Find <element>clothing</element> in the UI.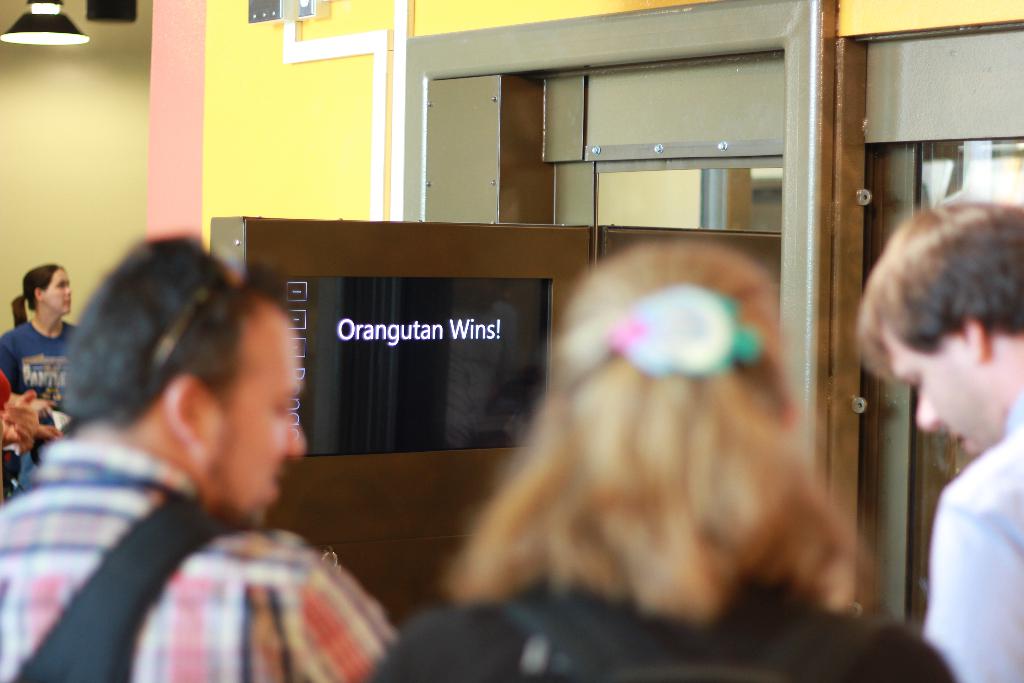
UI element at locate(39, 415, 400, 677).
